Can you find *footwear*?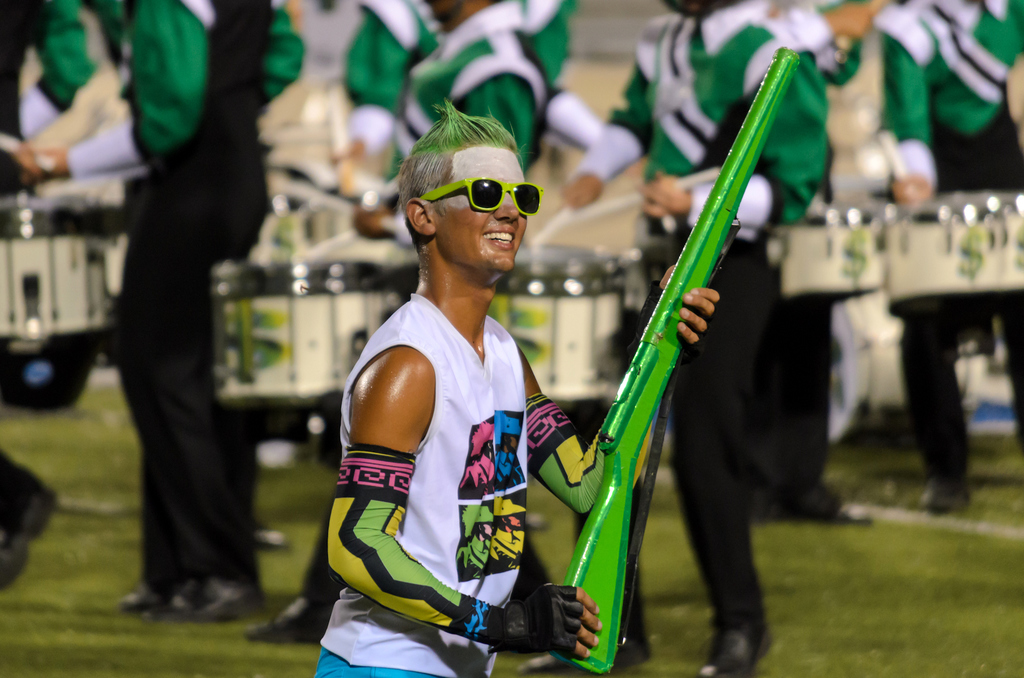
Yes, bounding box: select_region(760, 496, 872, 529).
